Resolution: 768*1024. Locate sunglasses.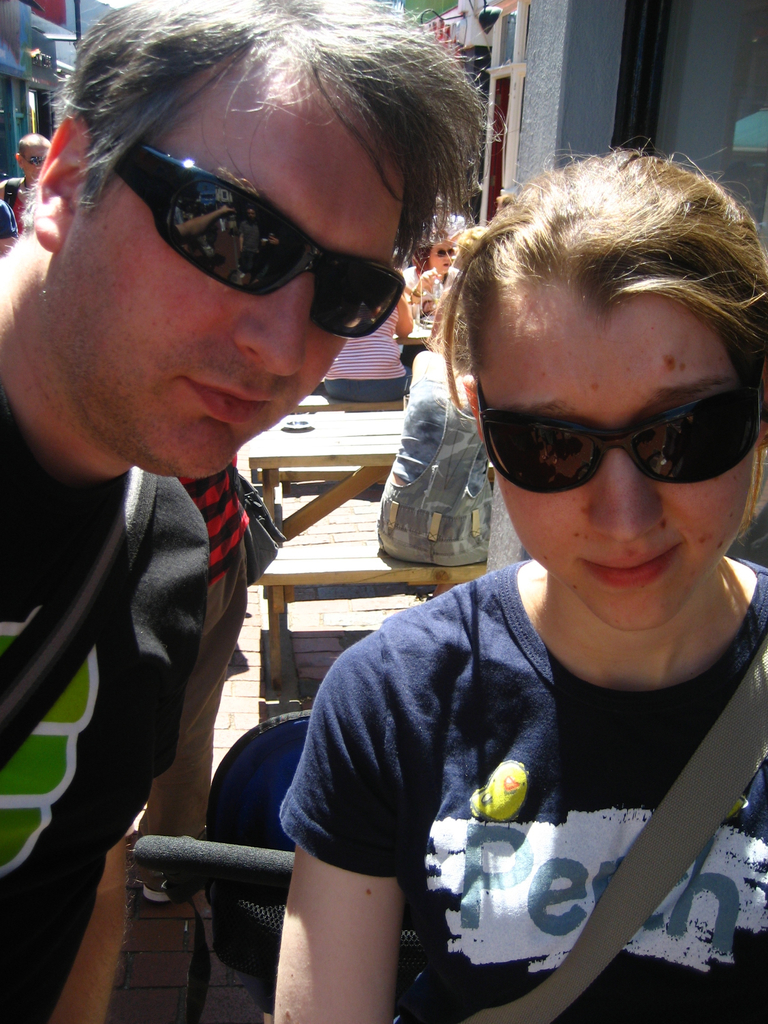
box=[108, 140, 403, 339].
